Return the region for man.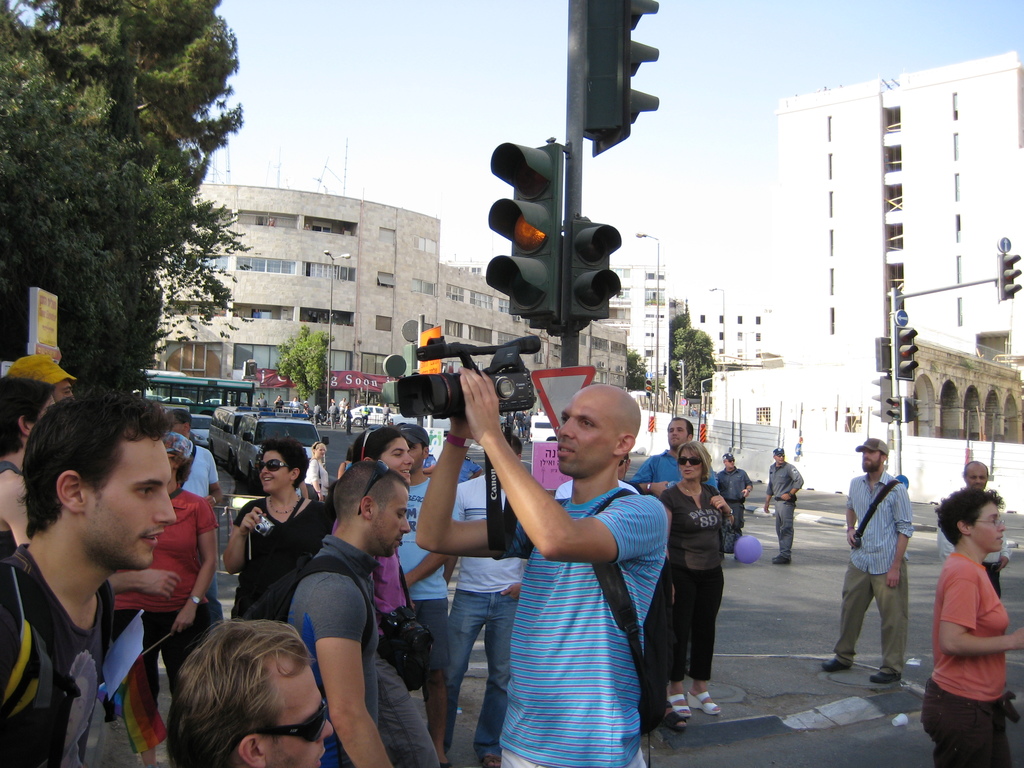
398,425,456,767.
